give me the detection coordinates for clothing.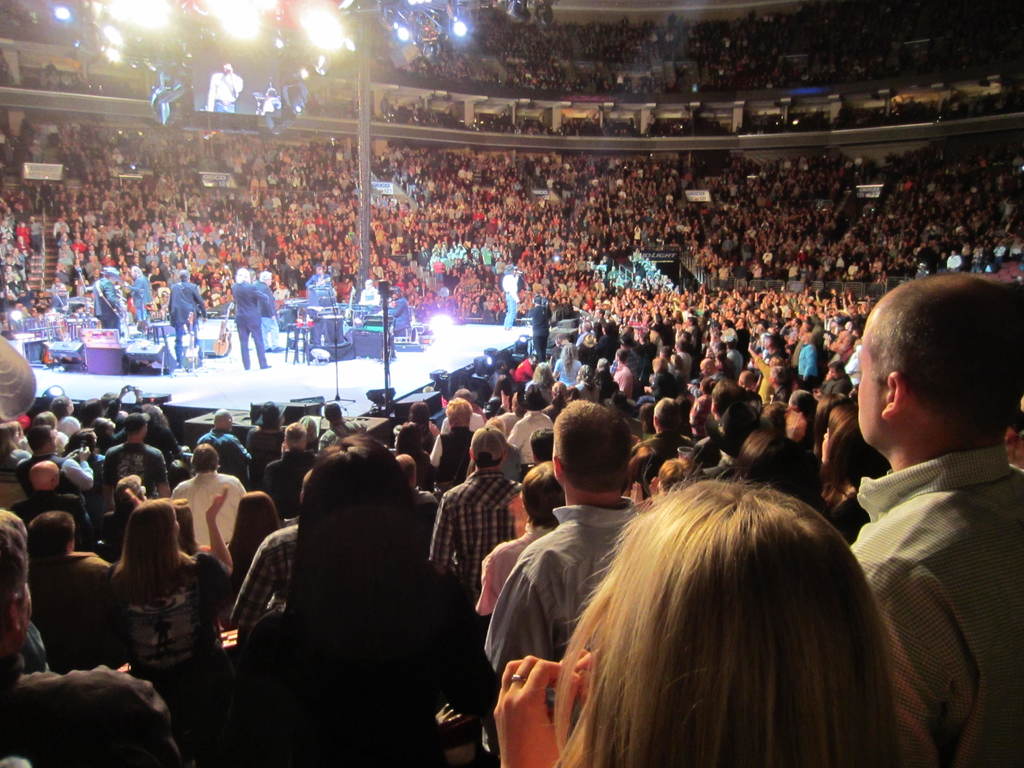
x1=616, y1=364, x2=640, y2=400.
